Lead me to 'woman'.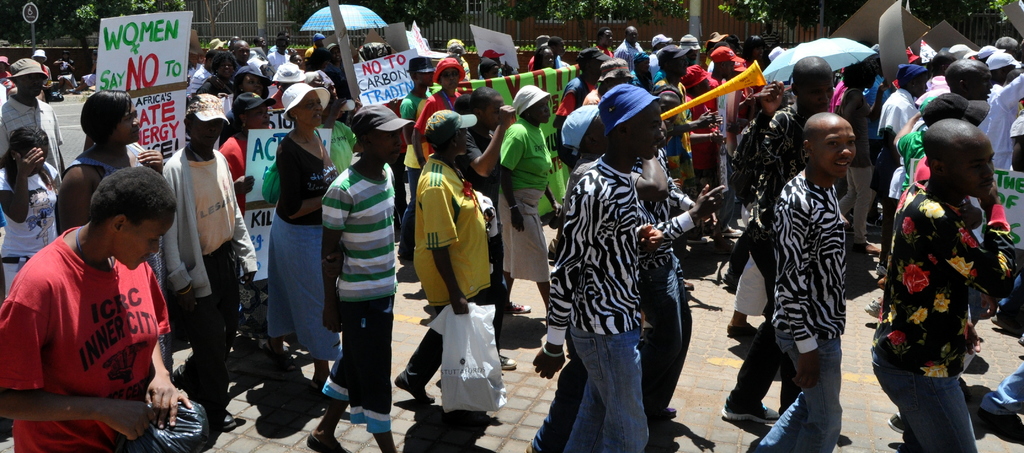
Lead to select_region(221, 88, 278, 213).
